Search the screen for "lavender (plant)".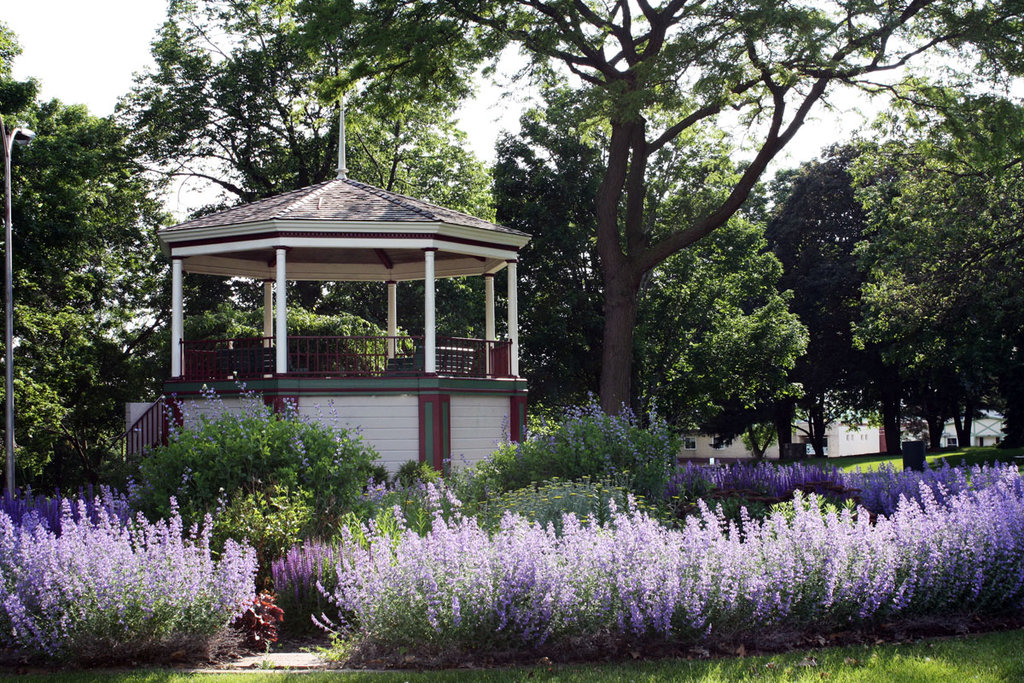
Found at Rect(283, 526, 339, 644).
